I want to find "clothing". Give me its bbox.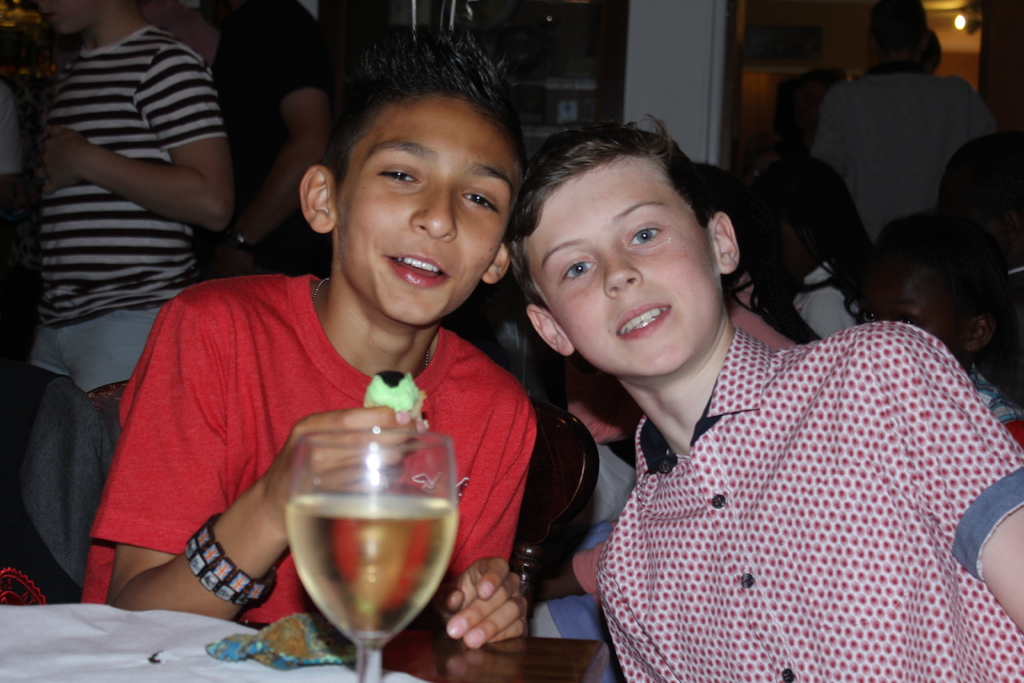
Rect(18, 366, 135, 595).
